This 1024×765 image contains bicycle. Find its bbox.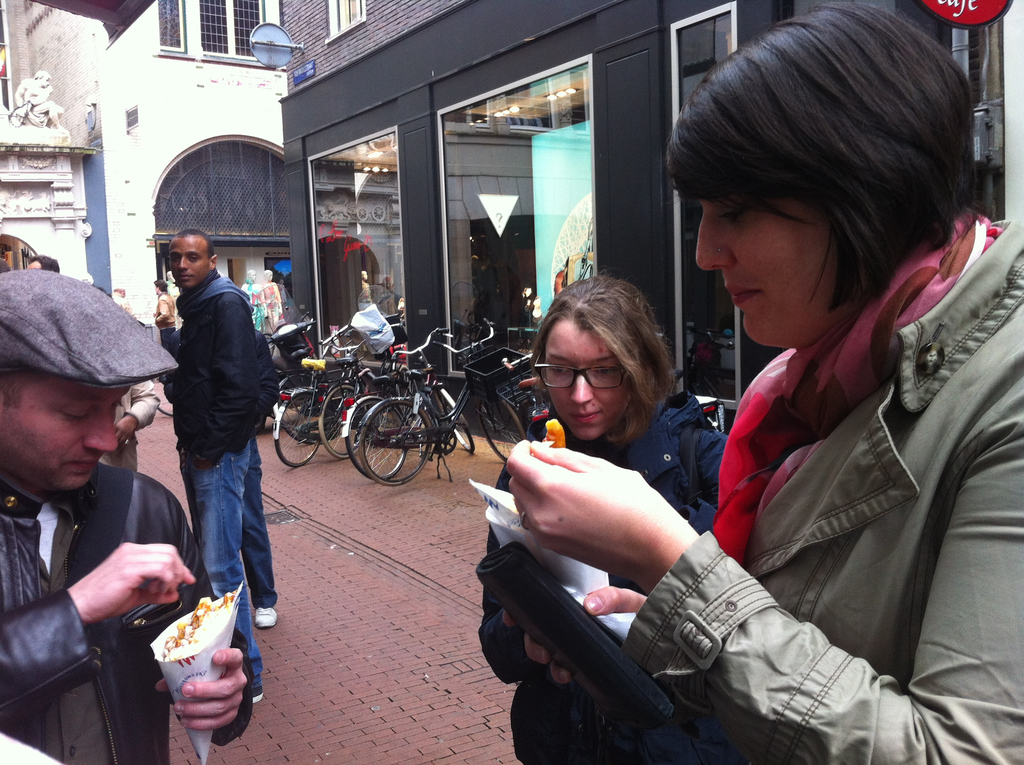
l=280, t=337, r=415, b=470.
